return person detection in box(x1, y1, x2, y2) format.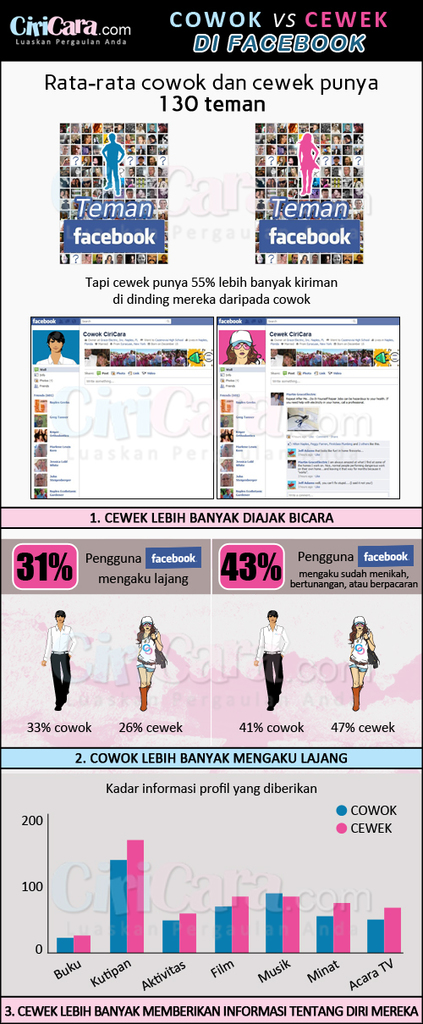
box(40, 608, 77, 712).
